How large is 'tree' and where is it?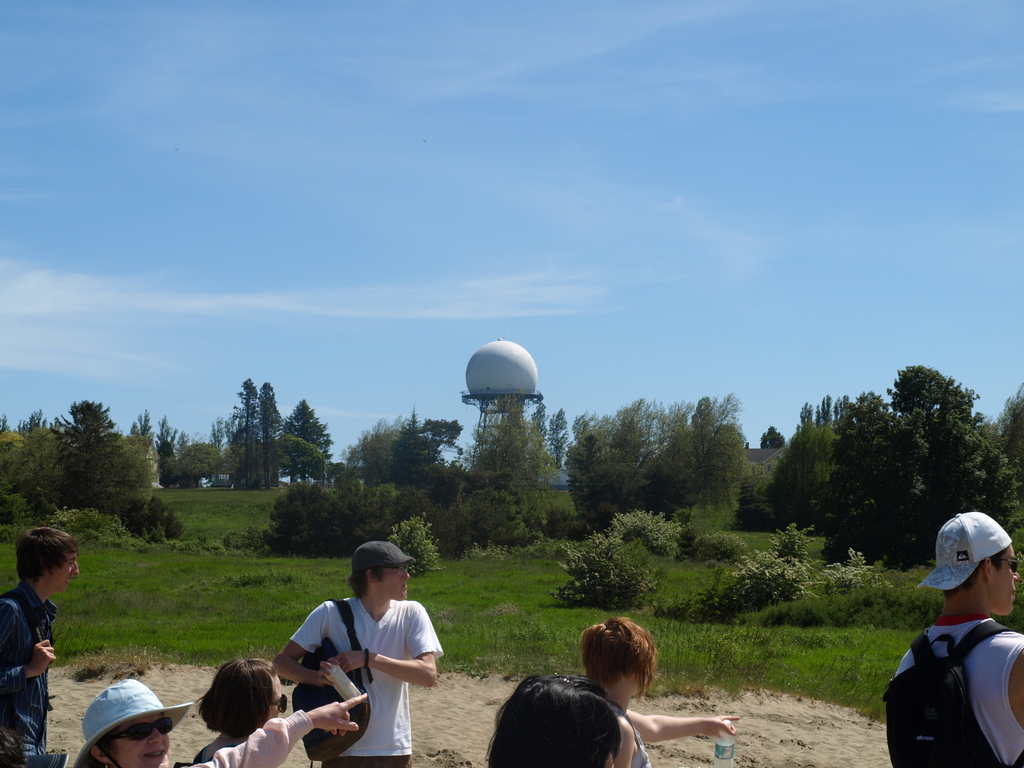
Bounding box: l=280, t=399, r=333, b=484.
